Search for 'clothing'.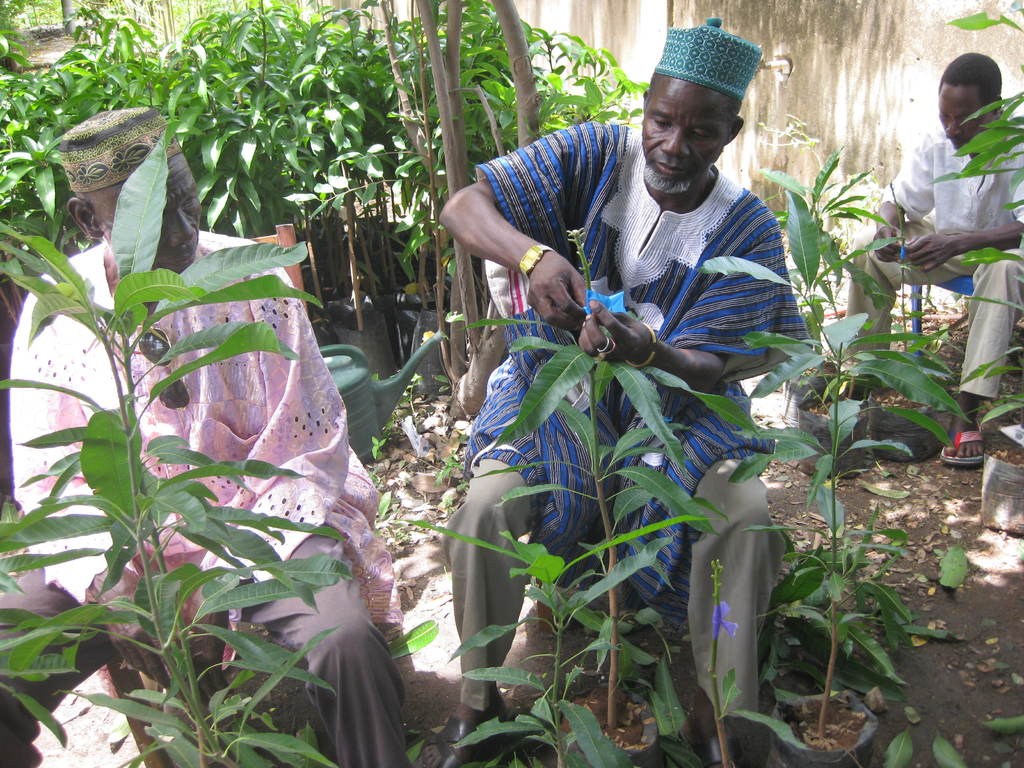
Found at select_region(0, 525, 408, 767).
